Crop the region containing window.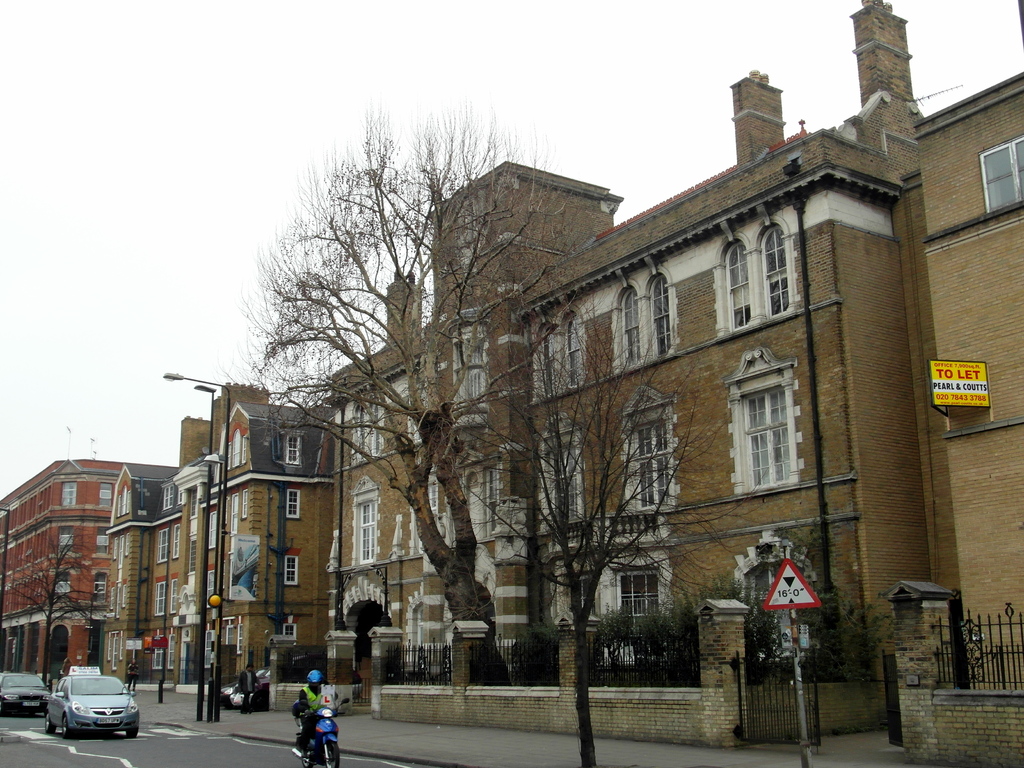
Crop region: bbox=(751, 369, 810, 504).
